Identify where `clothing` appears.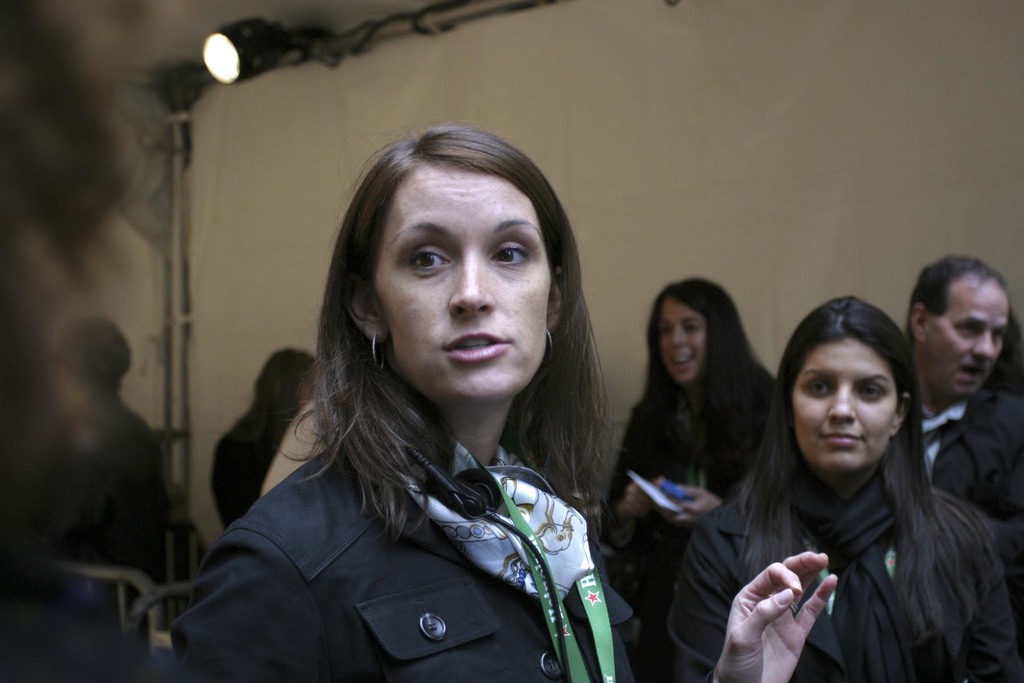
Appears at x1=172, y1=394, x2=645, y2=682.
